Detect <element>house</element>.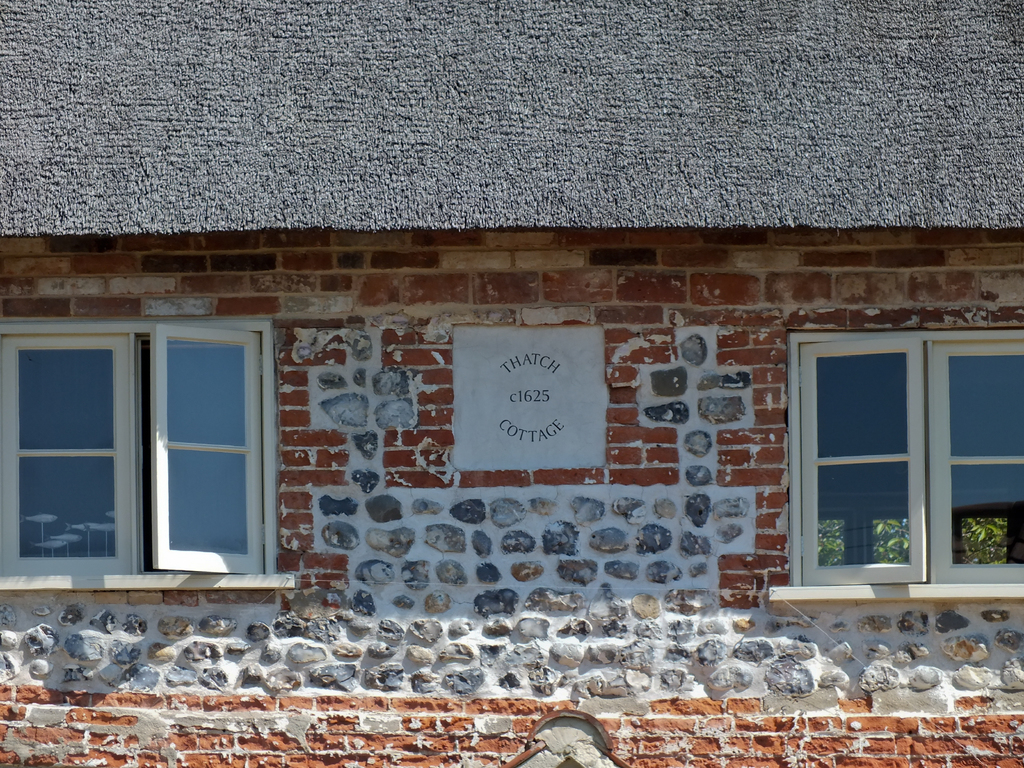
Detected at [left=1, top=0, right=1023, bottom=765].
